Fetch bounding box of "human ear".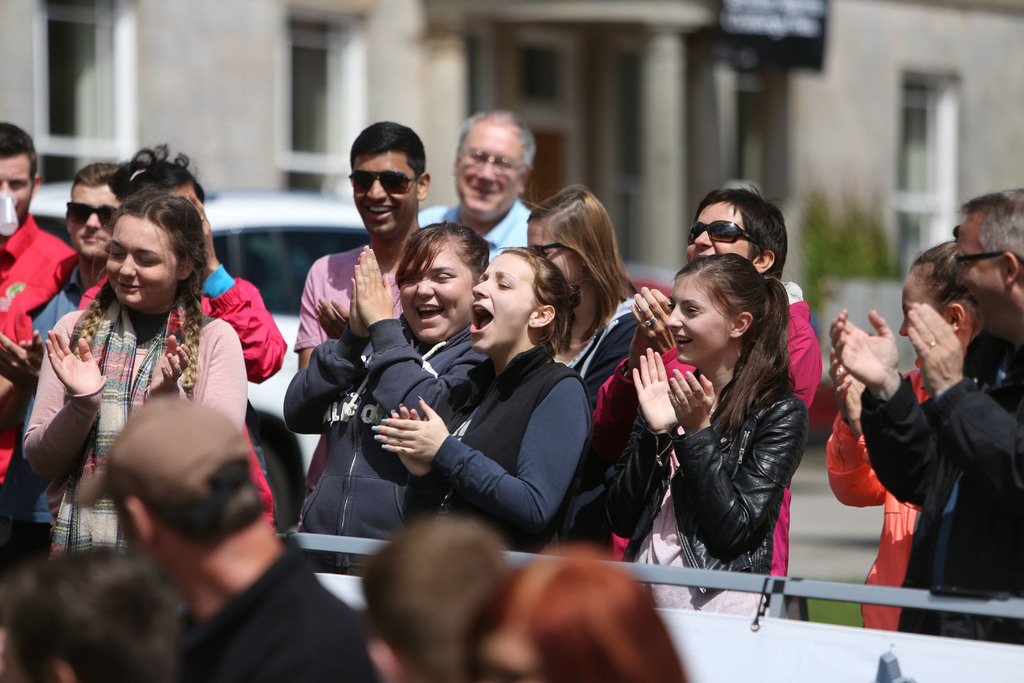
Bbox: 750/247/776/276.
